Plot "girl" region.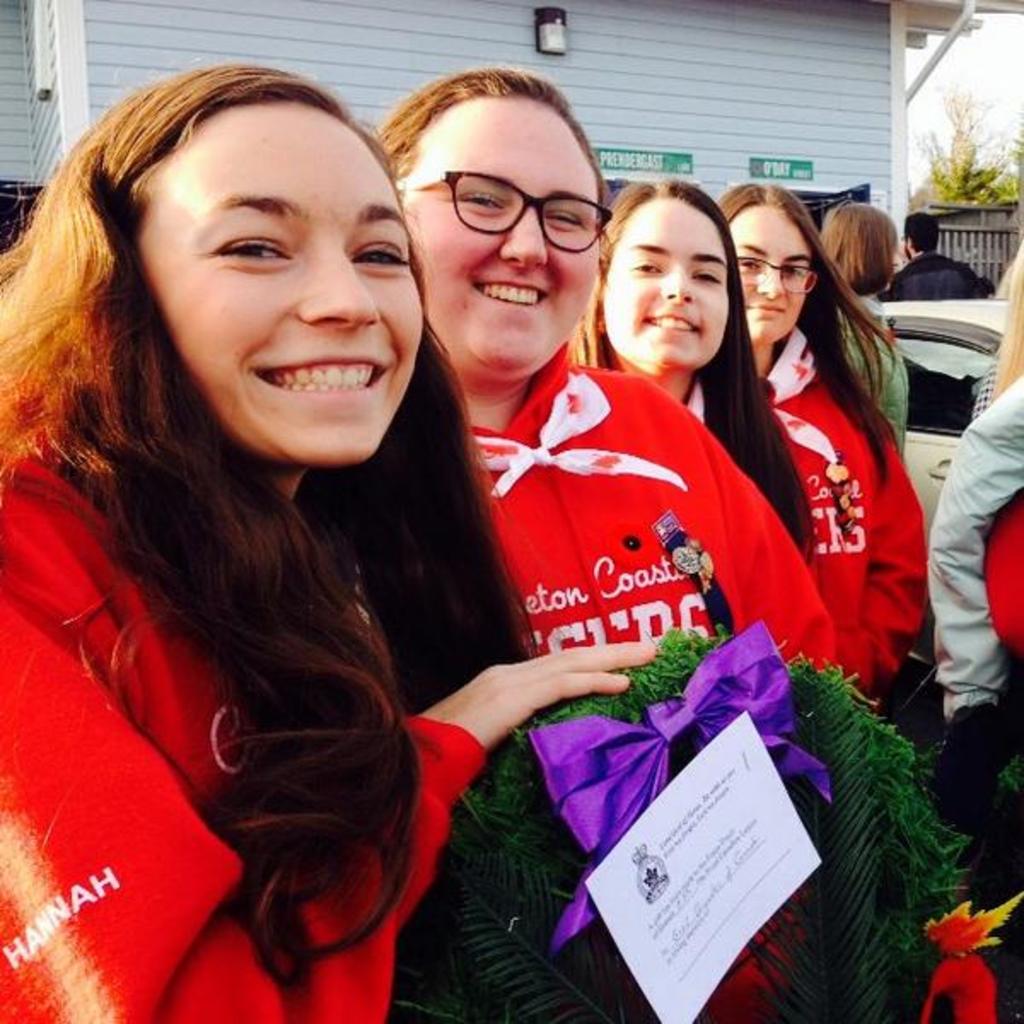
Plotted at 0/60/707/1022.
